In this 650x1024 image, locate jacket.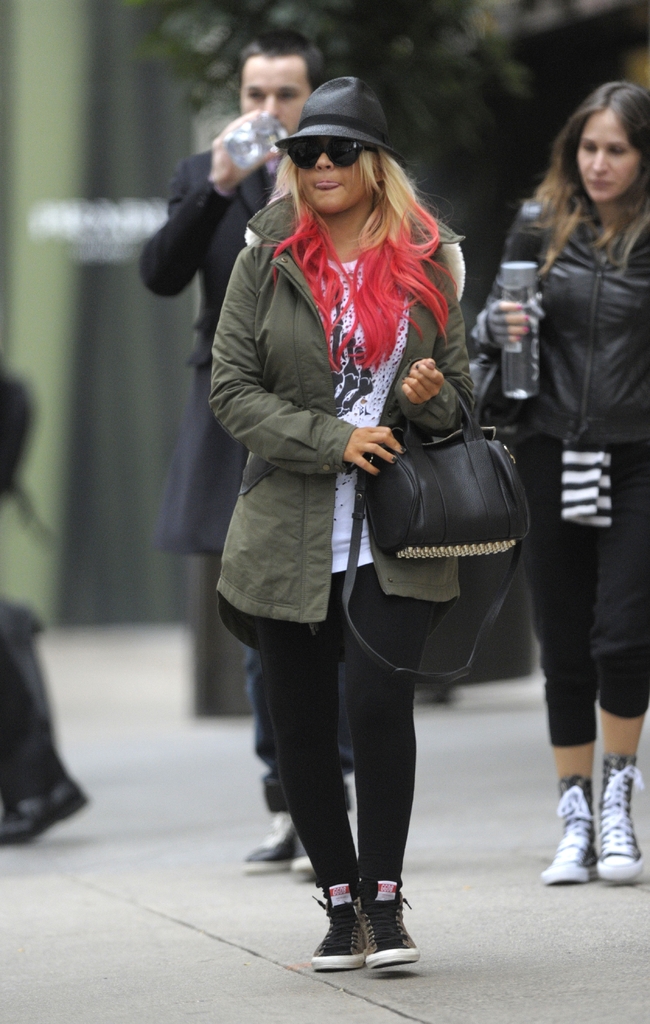
Bounding box: crop(475, 193, 649, 439).
